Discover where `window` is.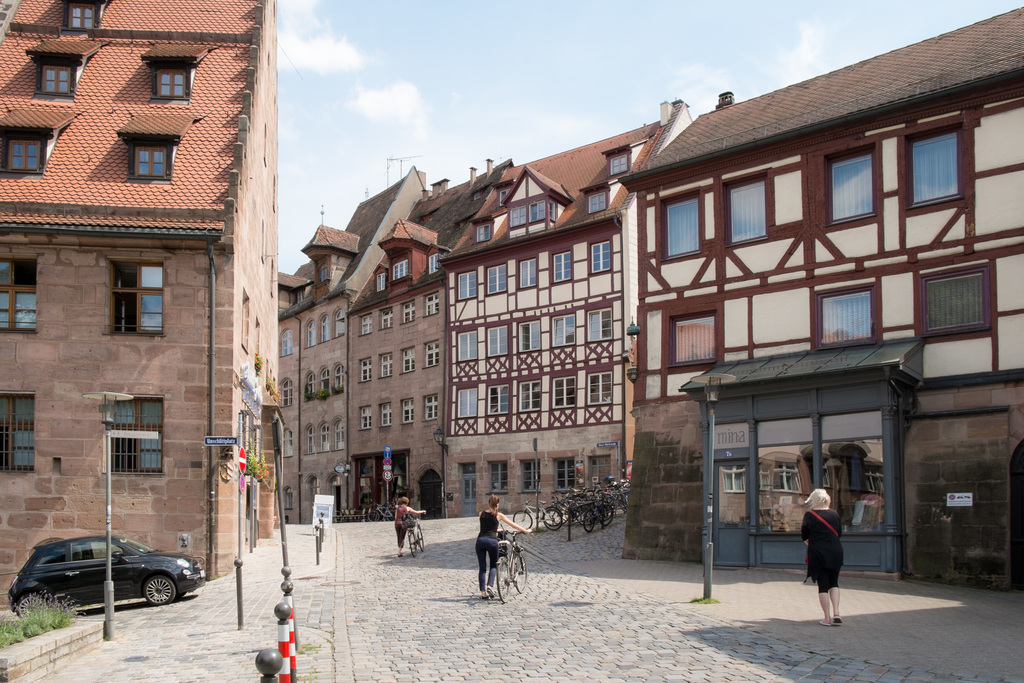
Discovered at left=925, top=254, right=996, bottom=342.
